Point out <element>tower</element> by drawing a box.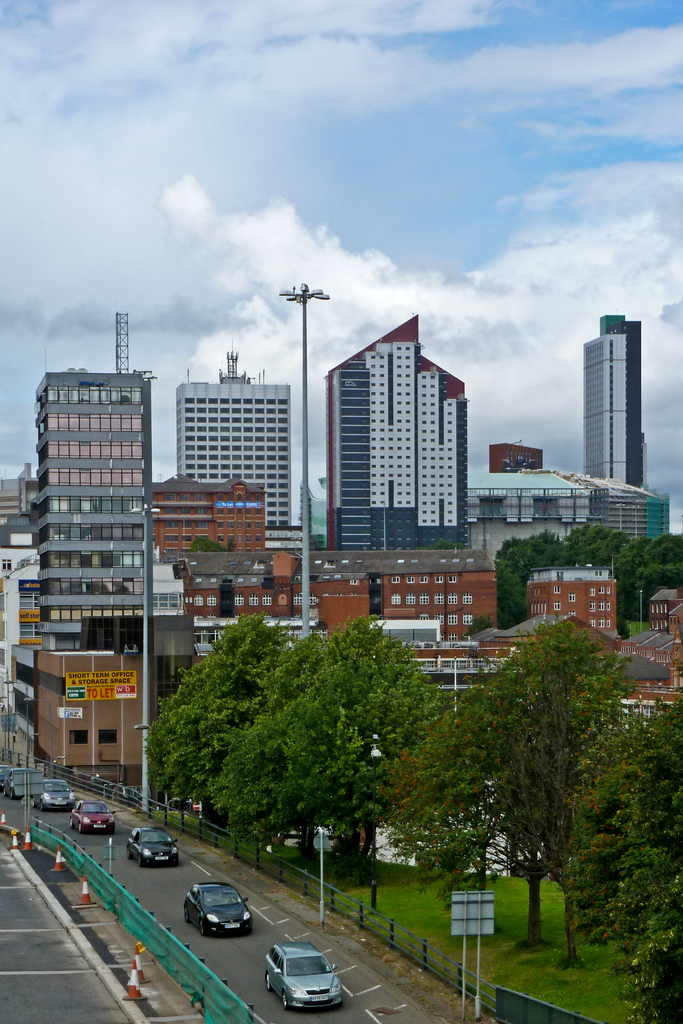
box(579, 284, 663, 484).
